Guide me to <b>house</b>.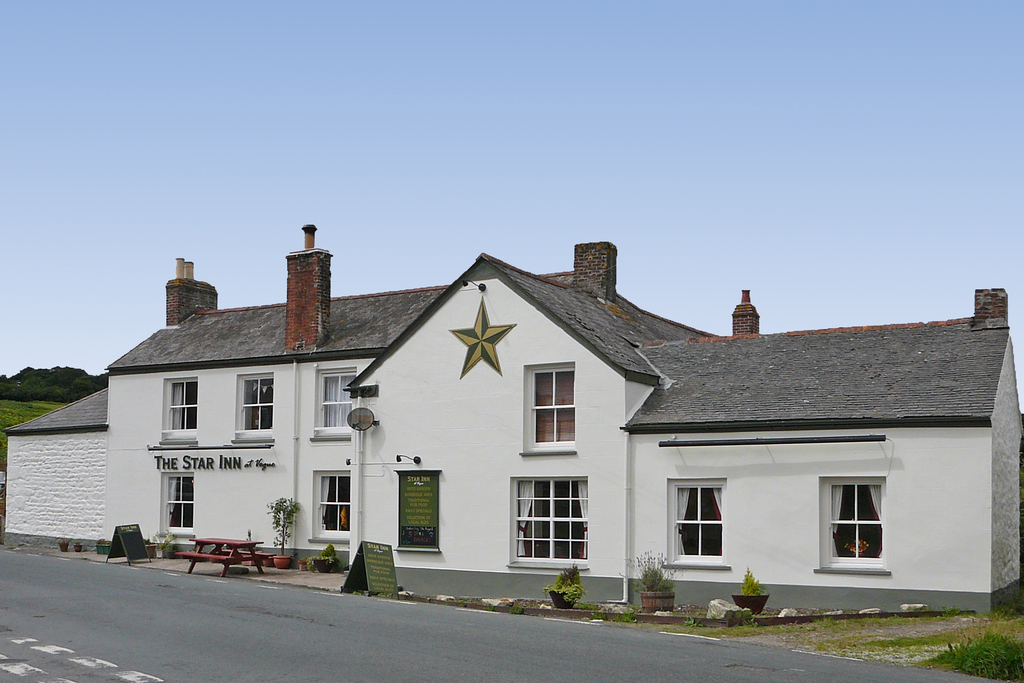
Guidance: l=7, t=217, r=1023, b=614.
